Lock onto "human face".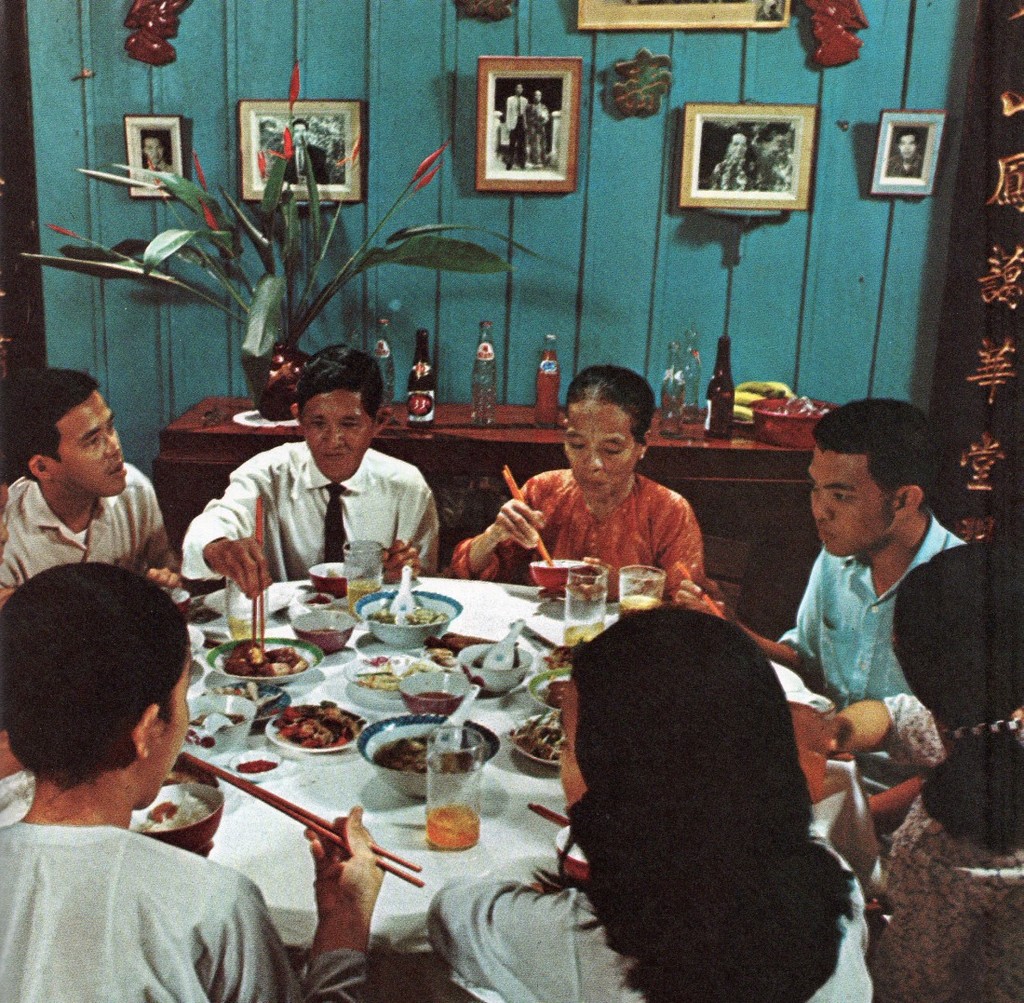
Locked: [x1=285, y1=119, x2=311, y2=147].
